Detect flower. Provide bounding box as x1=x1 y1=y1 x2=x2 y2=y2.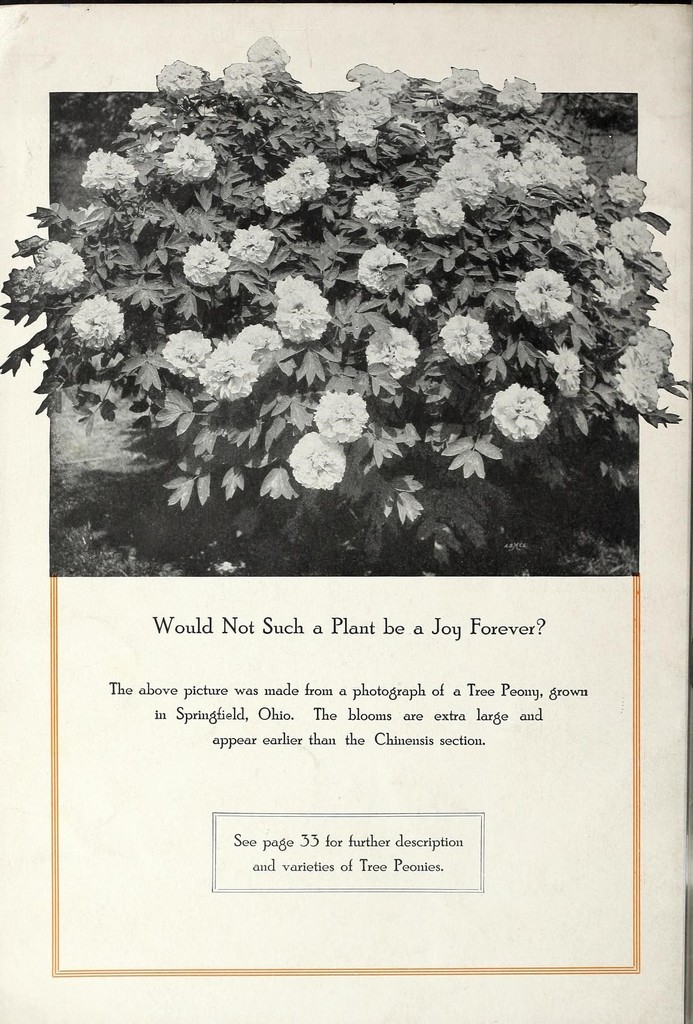
x1=163 y1=131 x2=220 y2=185.
